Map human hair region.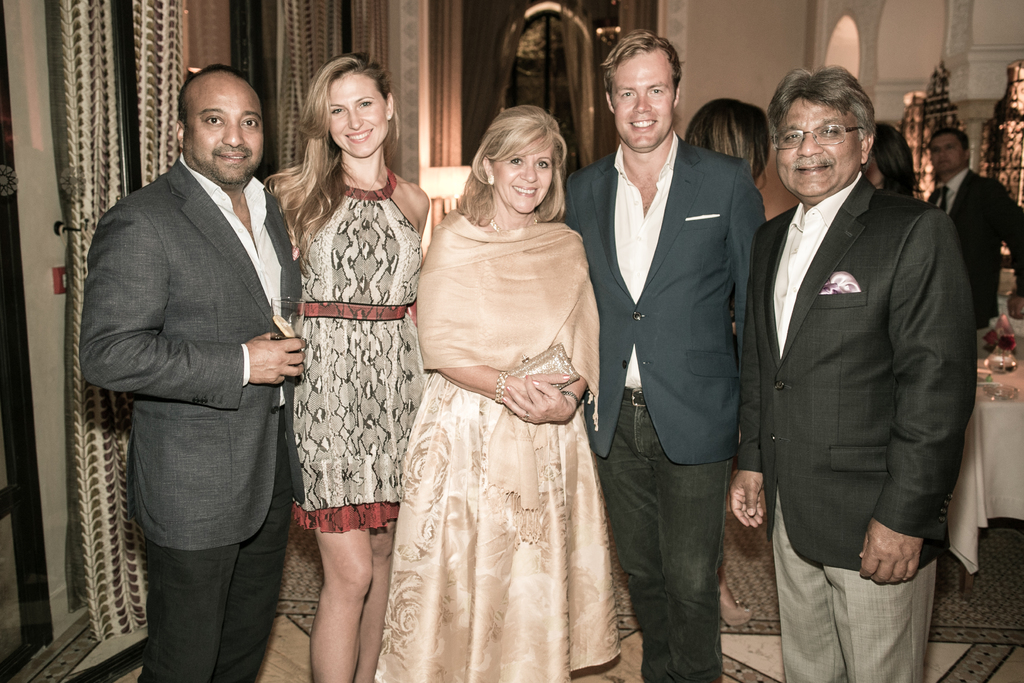
Mapped to x1=684, y1=99, x2=774, y2=183.
